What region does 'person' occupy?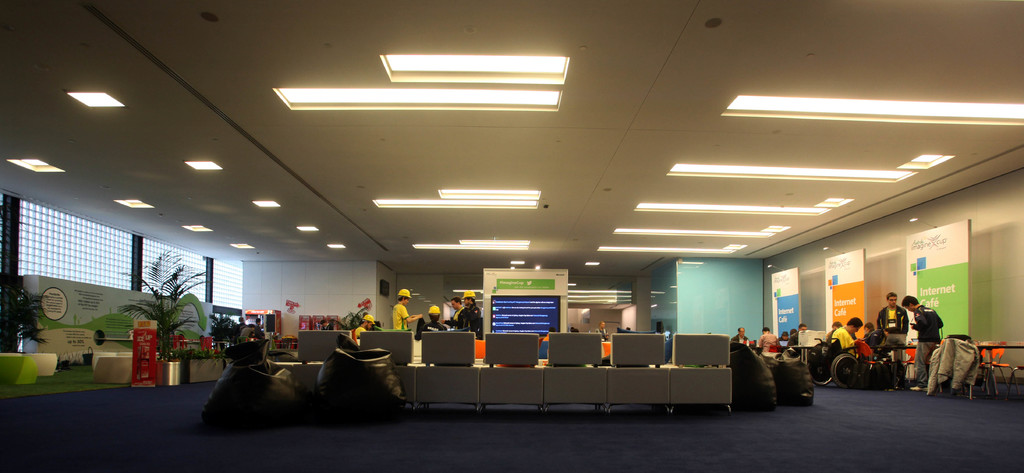
bbox=[455, 289, 481, 335].
